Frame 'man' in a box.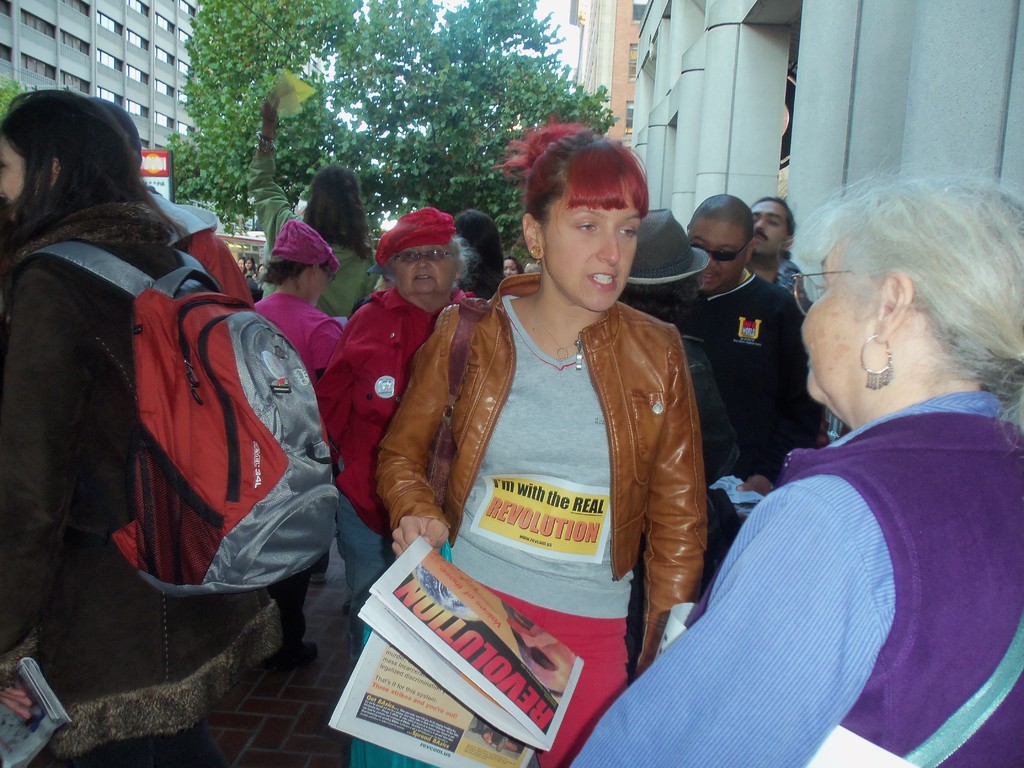
(x1=685, y1=192, x2=822, y2=479).
